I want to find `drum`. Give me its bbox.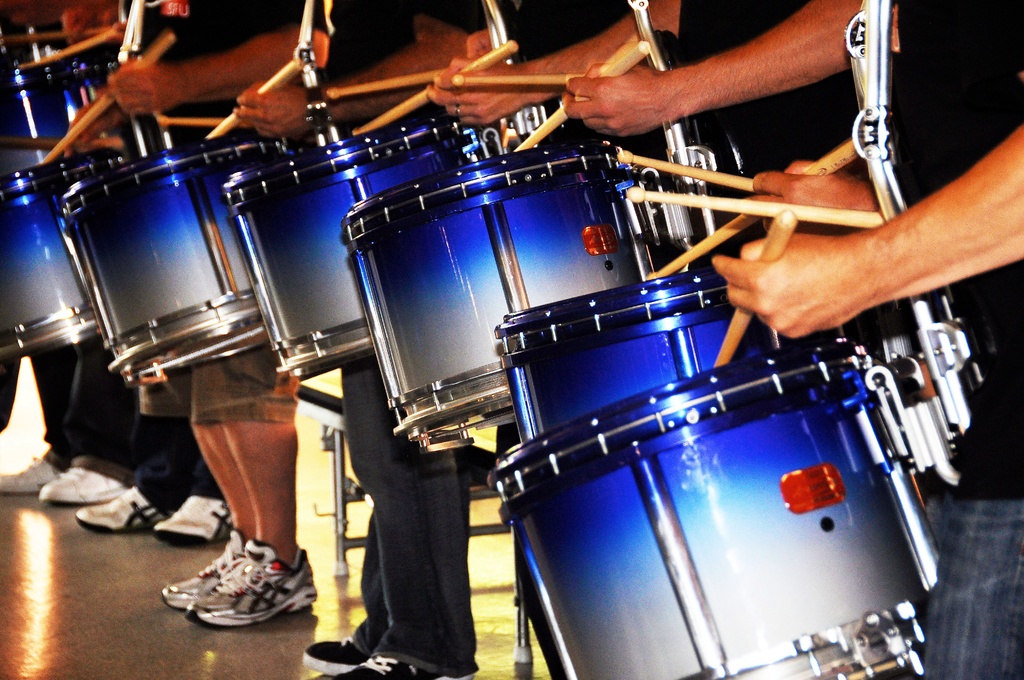
box=[0, 57, 136, 178].
